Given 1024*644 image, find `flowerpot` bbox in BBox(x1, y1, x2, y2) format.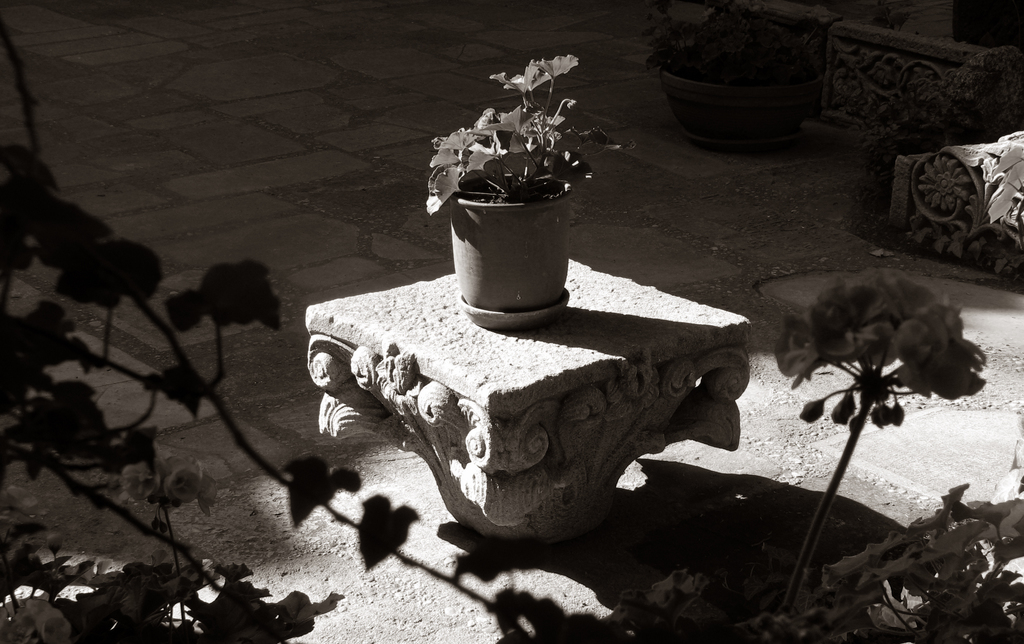
BBox(656, 62, 824, 153).
